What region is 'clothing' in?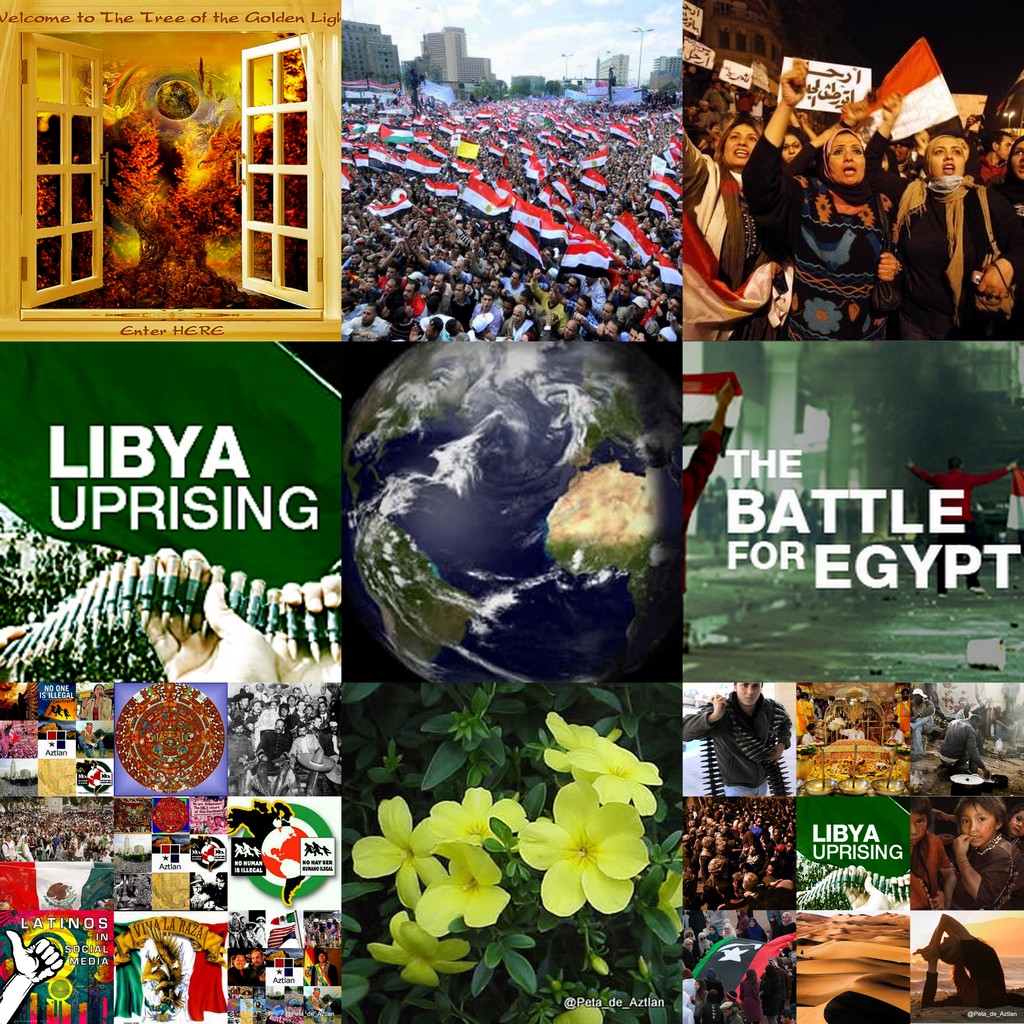
[left=743, top=915, right=781, bottom=941].
